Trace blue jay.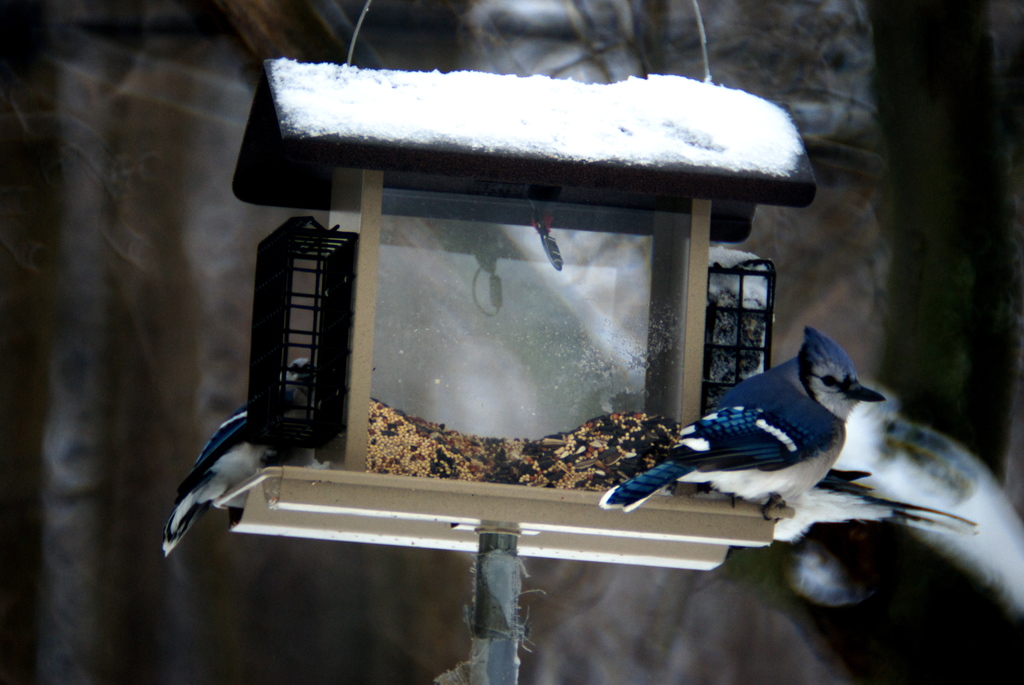
Traced to [x1=160, y1=354, x2=319, y2=558].
